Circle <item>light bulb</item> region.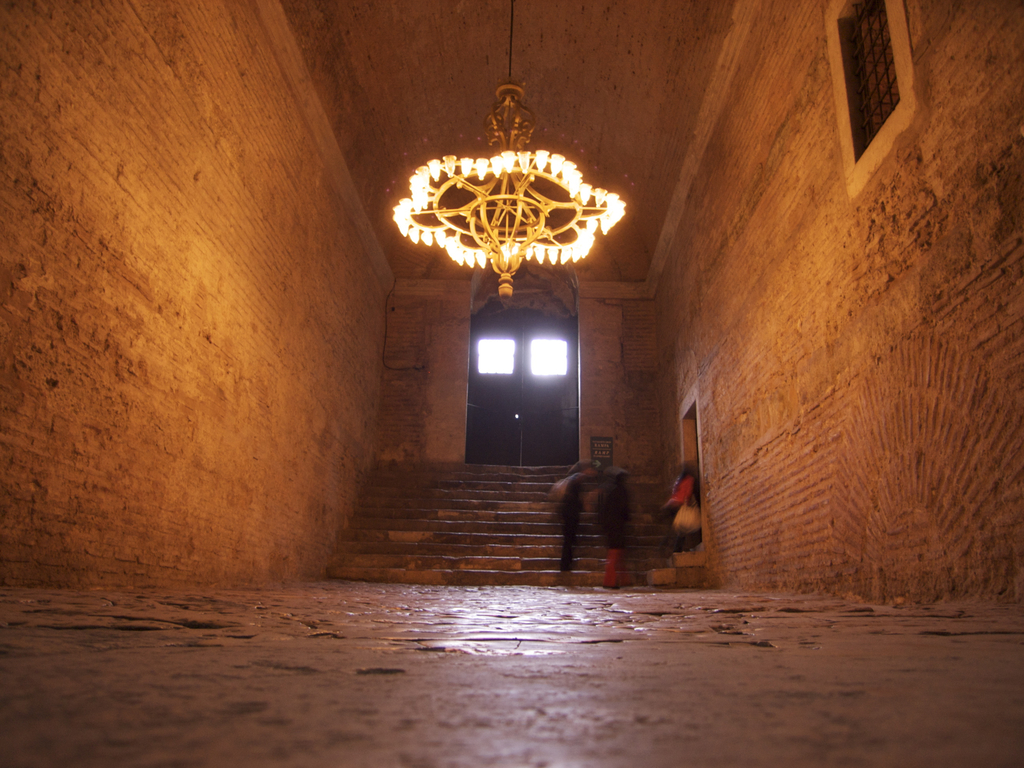
Region: 491 148 500 176.
